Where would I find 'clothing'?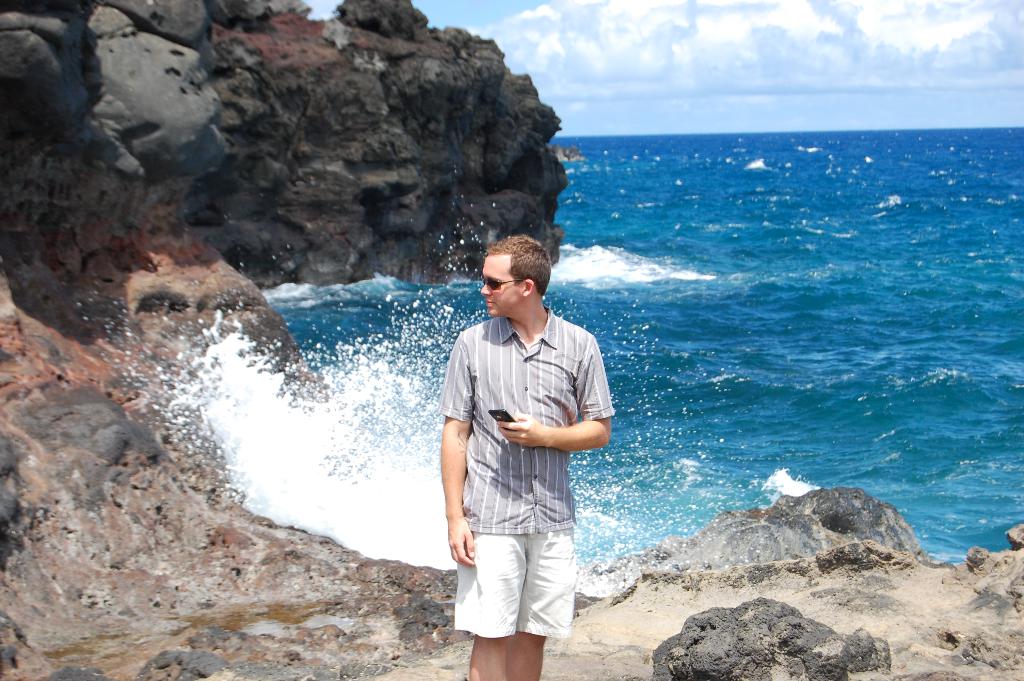
At Rect(442, 268, 606, 630).
